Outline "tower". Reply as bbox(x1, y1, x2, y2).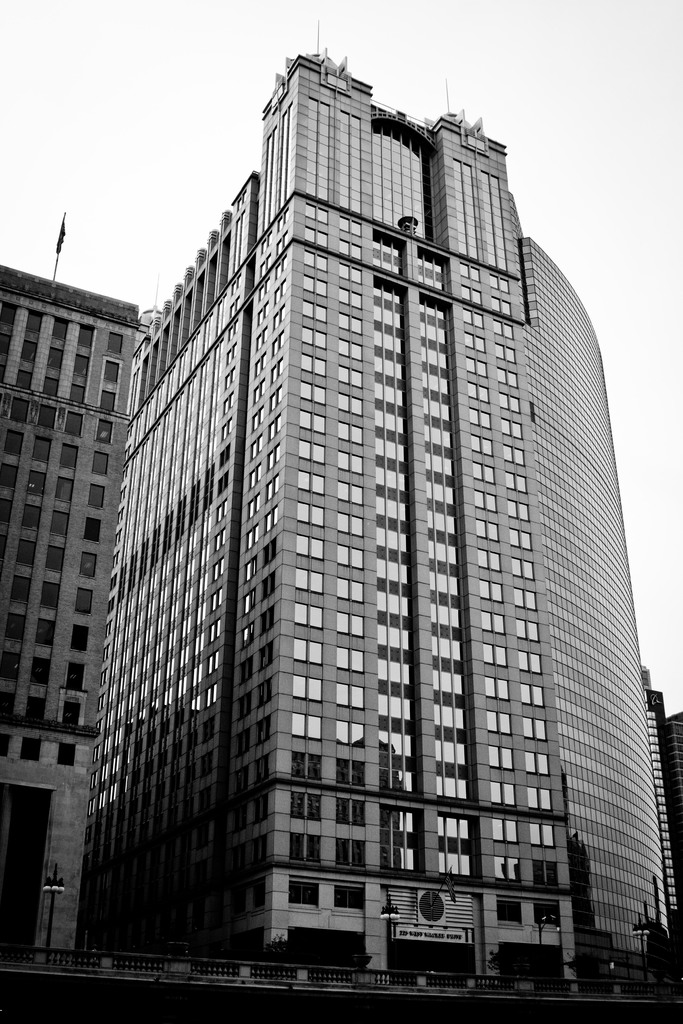
bbox(0, 243, 147, 974).
